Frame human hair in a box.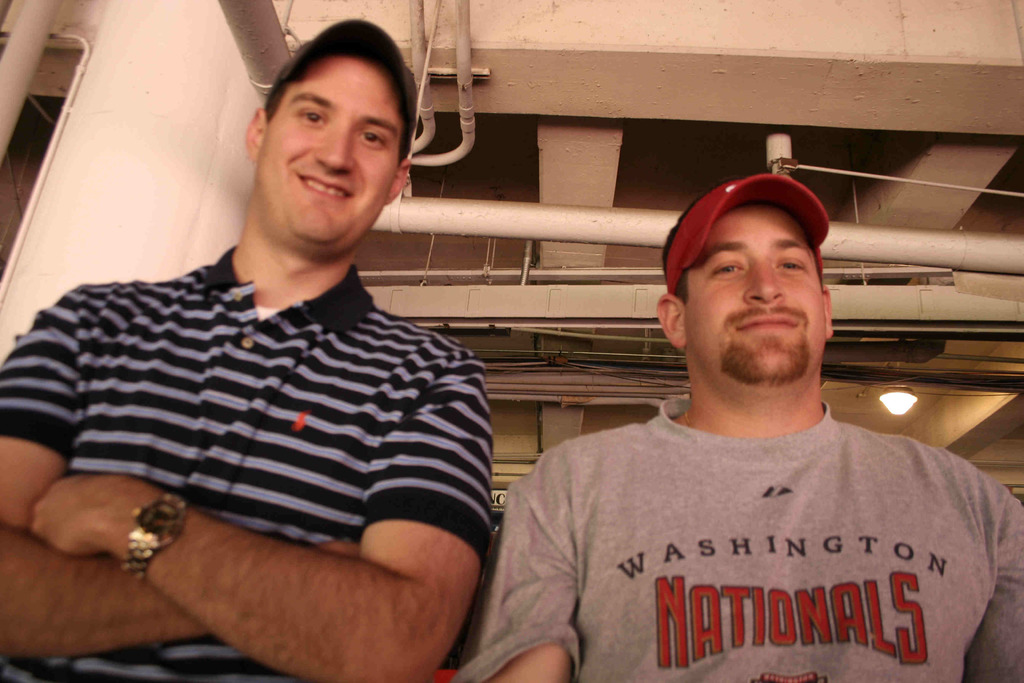
674 261 700 308.
